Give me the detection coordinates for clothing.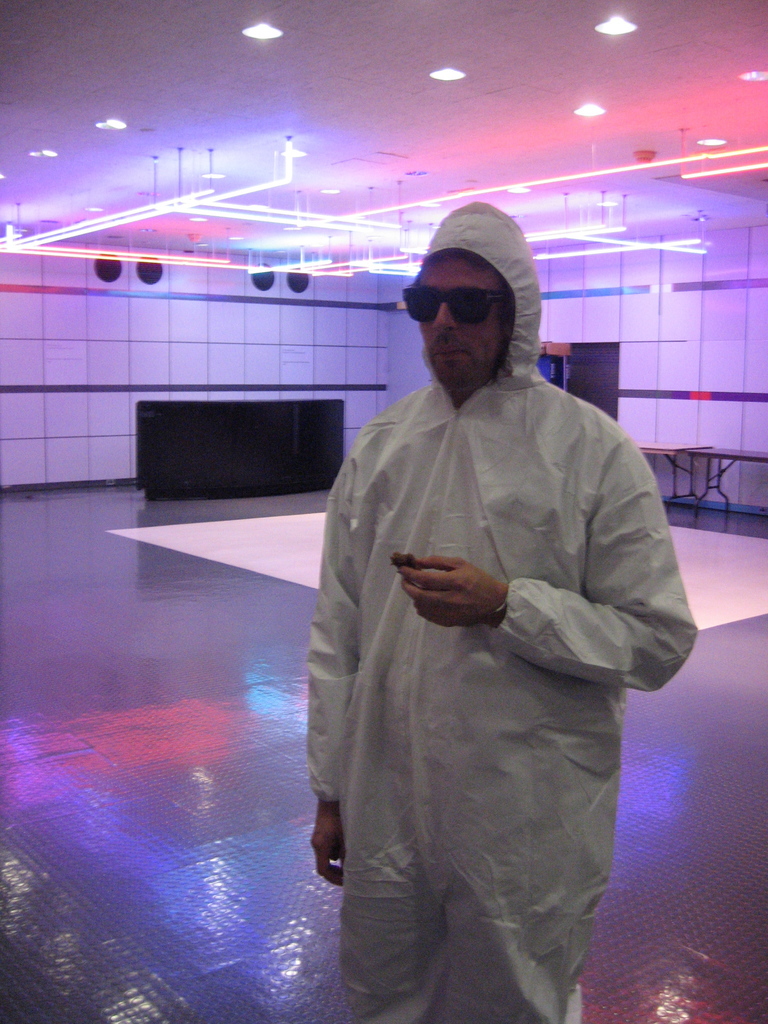
bbox(292, 319, 678, 968).
